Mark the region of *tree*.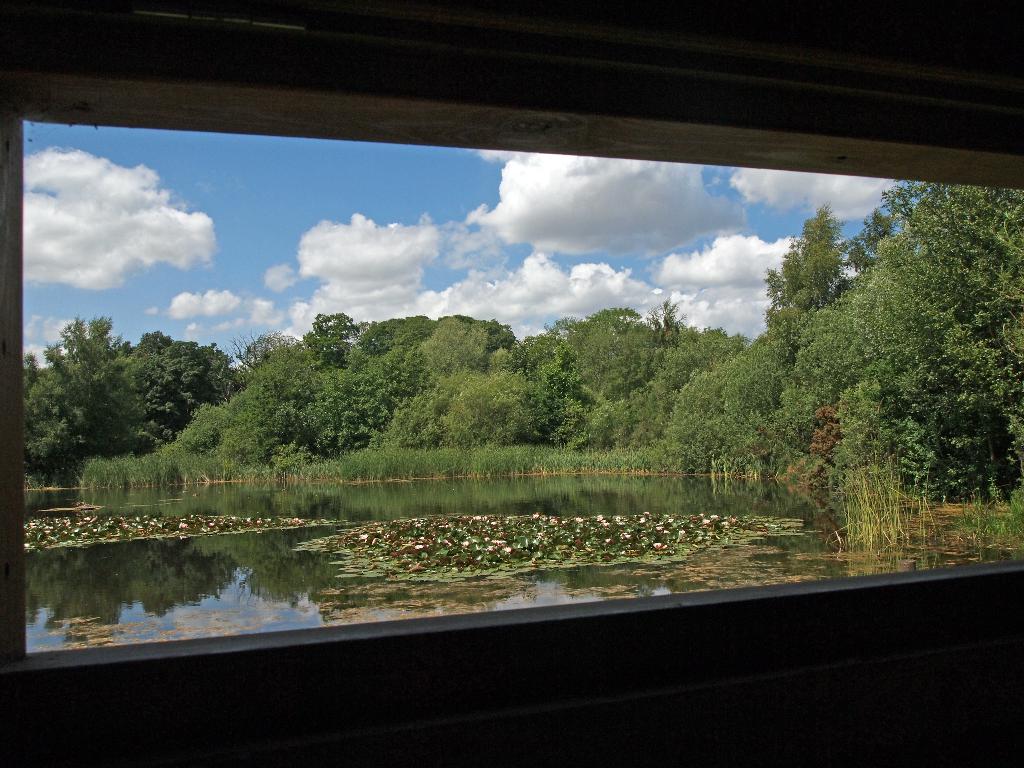
Region: 210 331 266 403.
